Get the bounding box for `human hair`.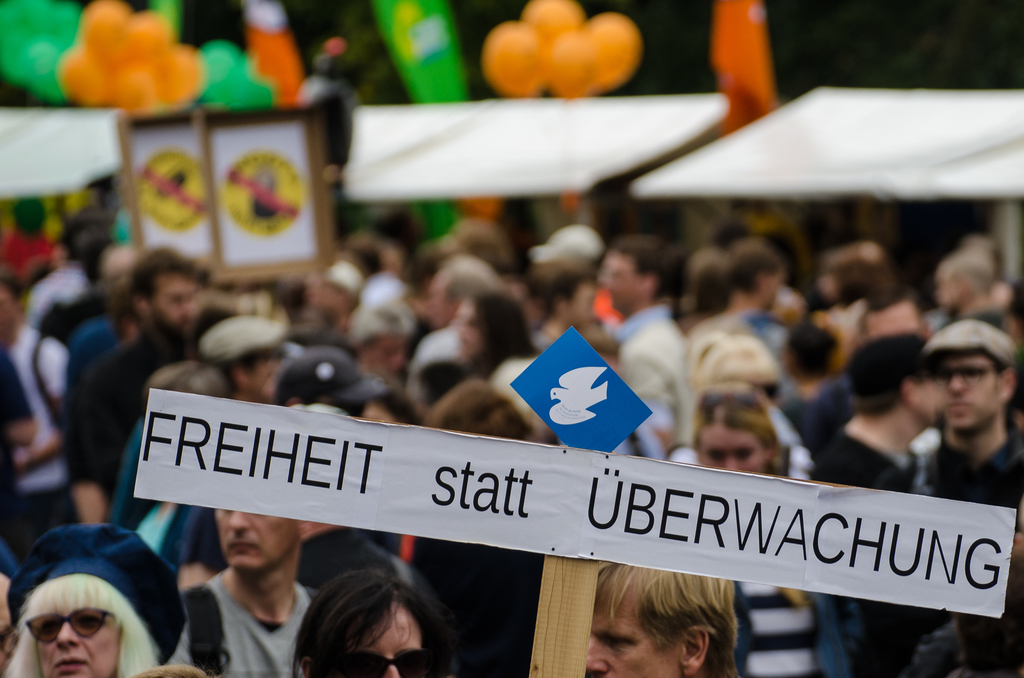
box(853, 371, 923, 414).
